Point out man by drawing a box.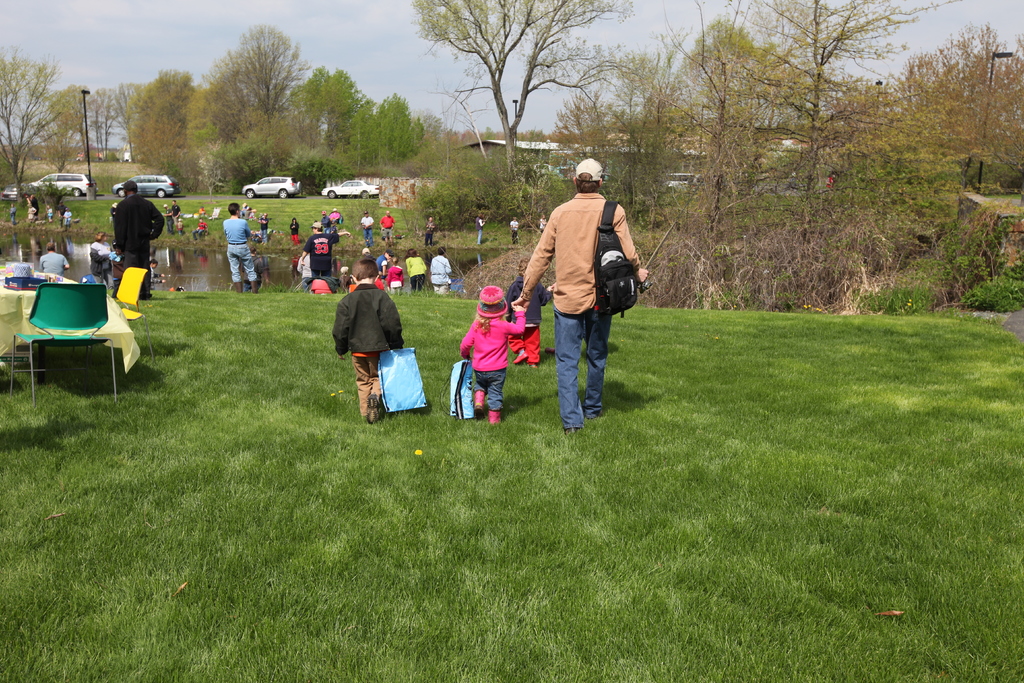
<box>171,198,180,224</box>.
